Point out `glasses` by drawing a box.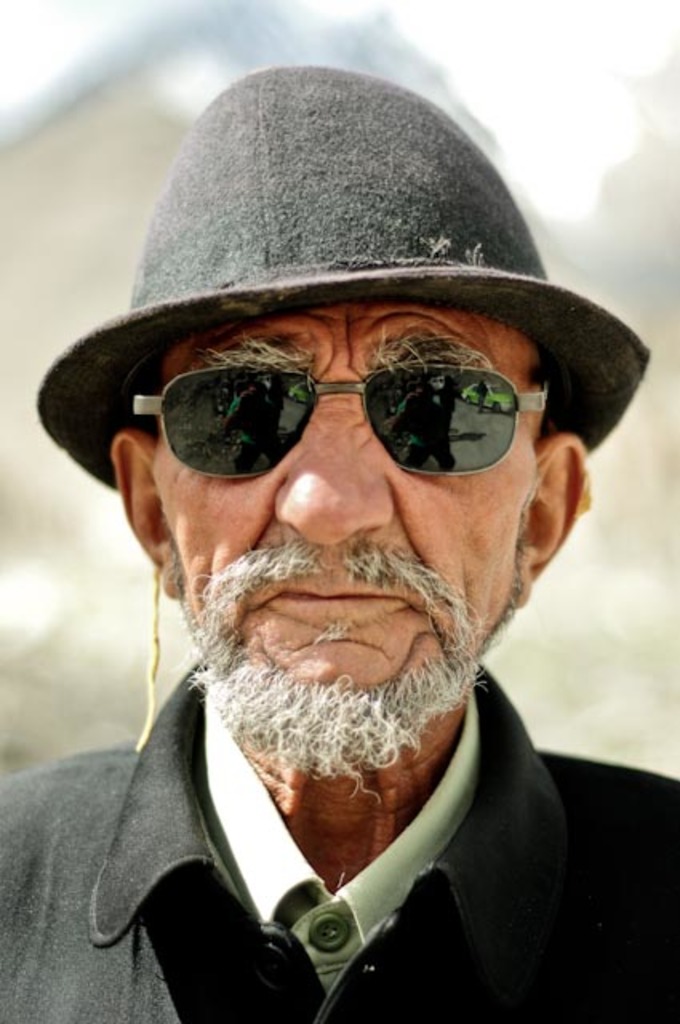
[x1=123, y1=362, x2=555, y2=485].
